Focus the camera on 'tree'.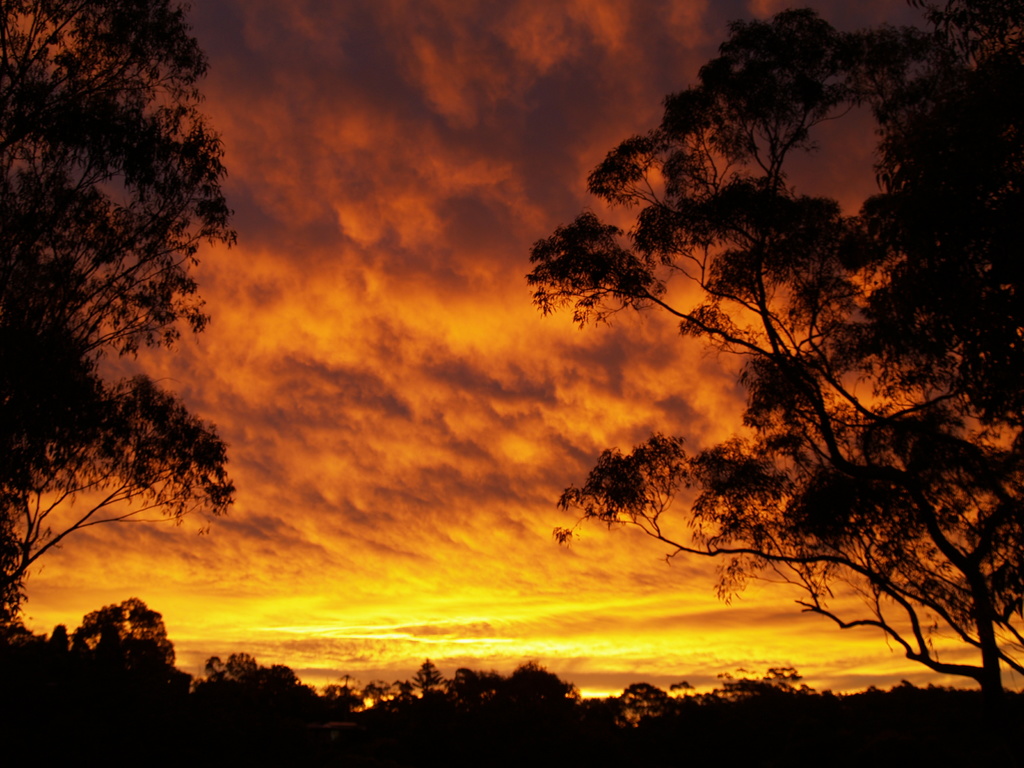
Focus region: locate(407, 653, 445, 698).
